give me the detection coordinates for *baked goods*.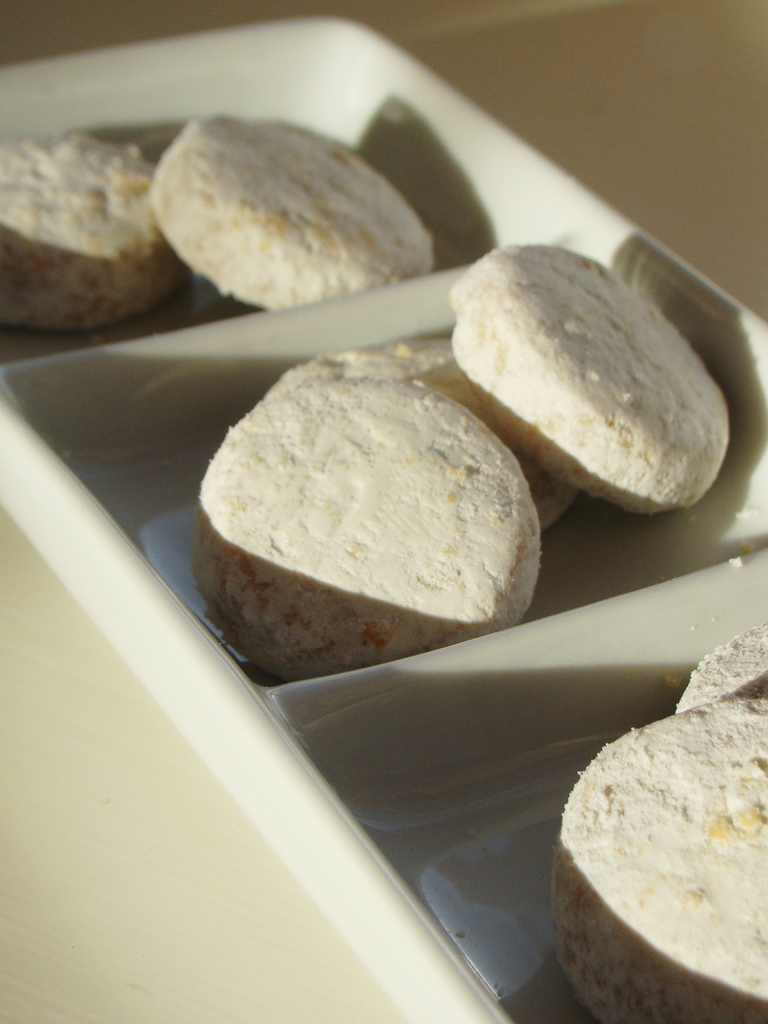
{"x1": 143, "y1": 113, "x2": 432, "y2": 316}.
